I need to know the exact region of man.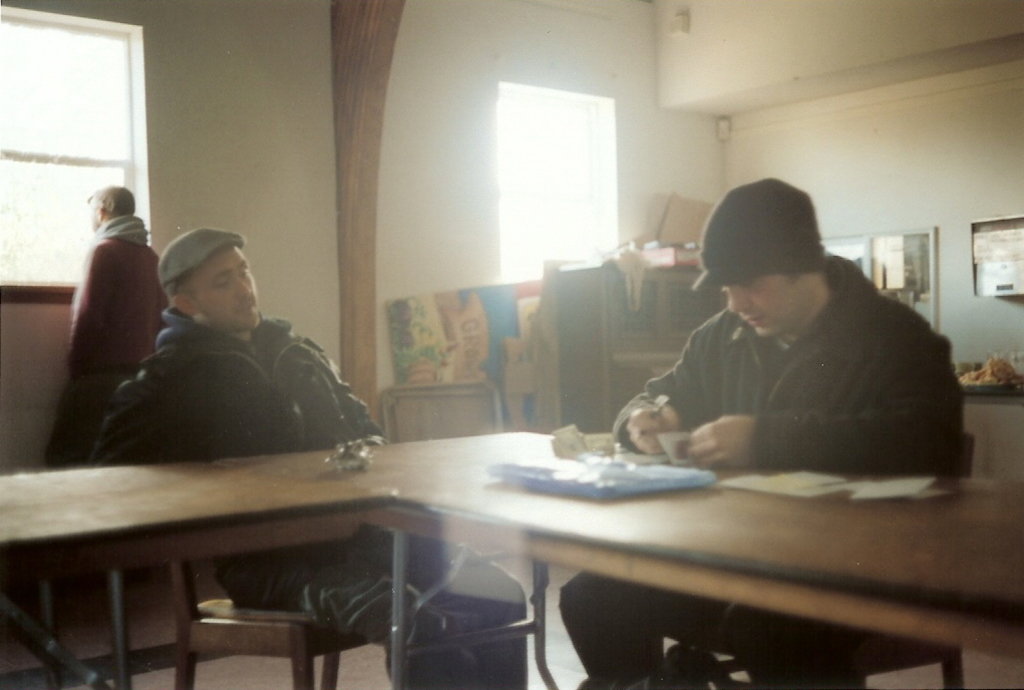
Region: bbox=[83, 226, 529, 689].
